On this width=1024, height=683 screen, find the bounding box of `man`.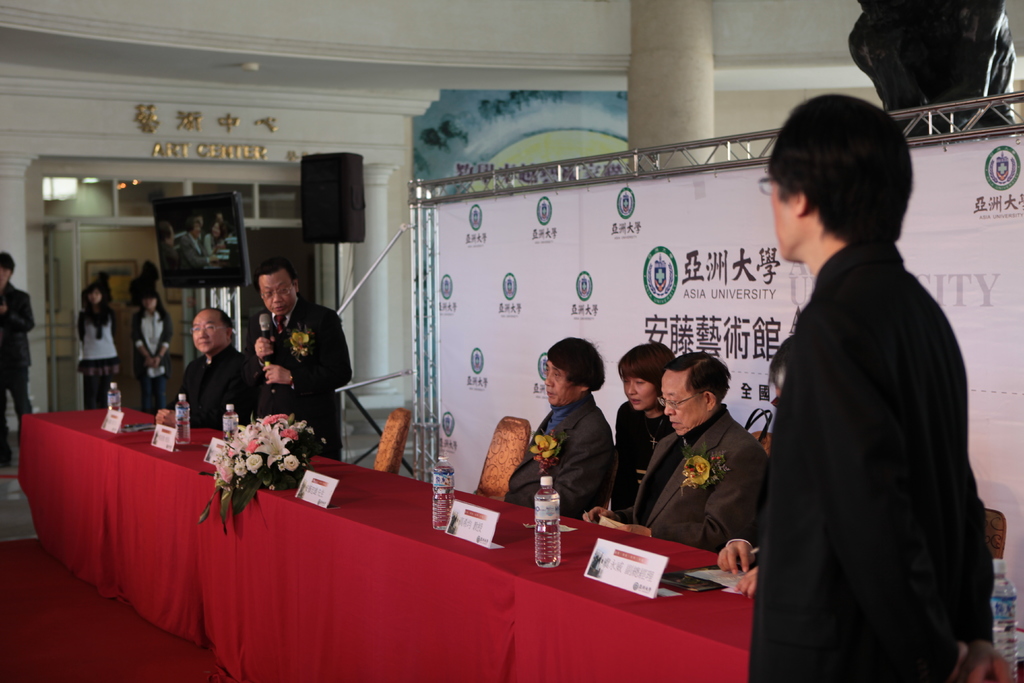
Bounding box: (251, 260, 351, 464).
